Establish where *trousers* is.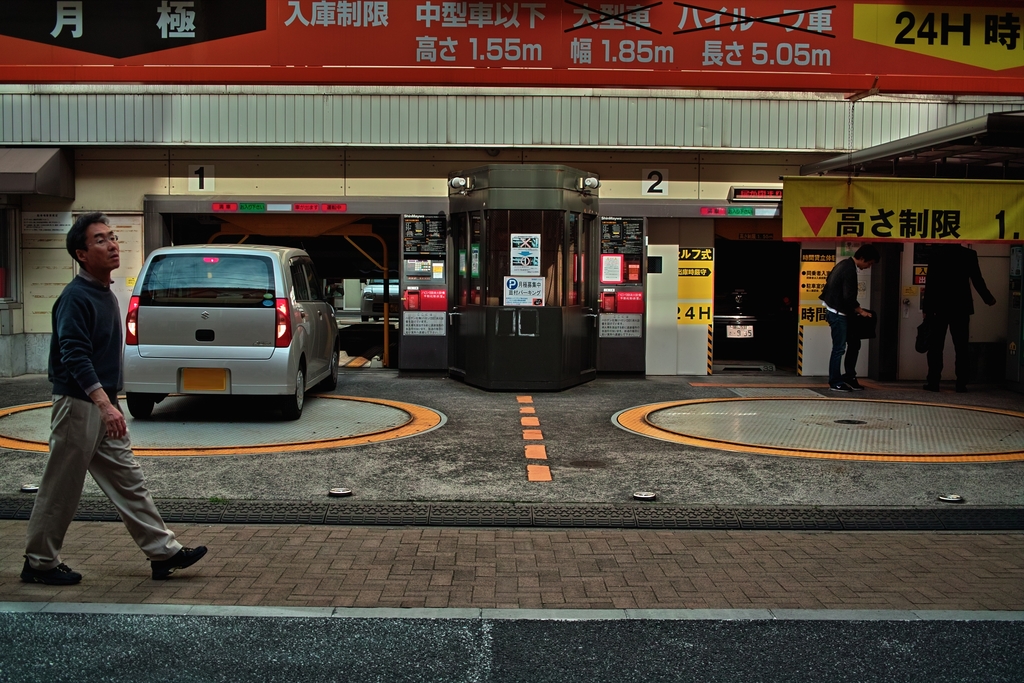
Established at x1=827 y1=317 x2=863 y2=377.
